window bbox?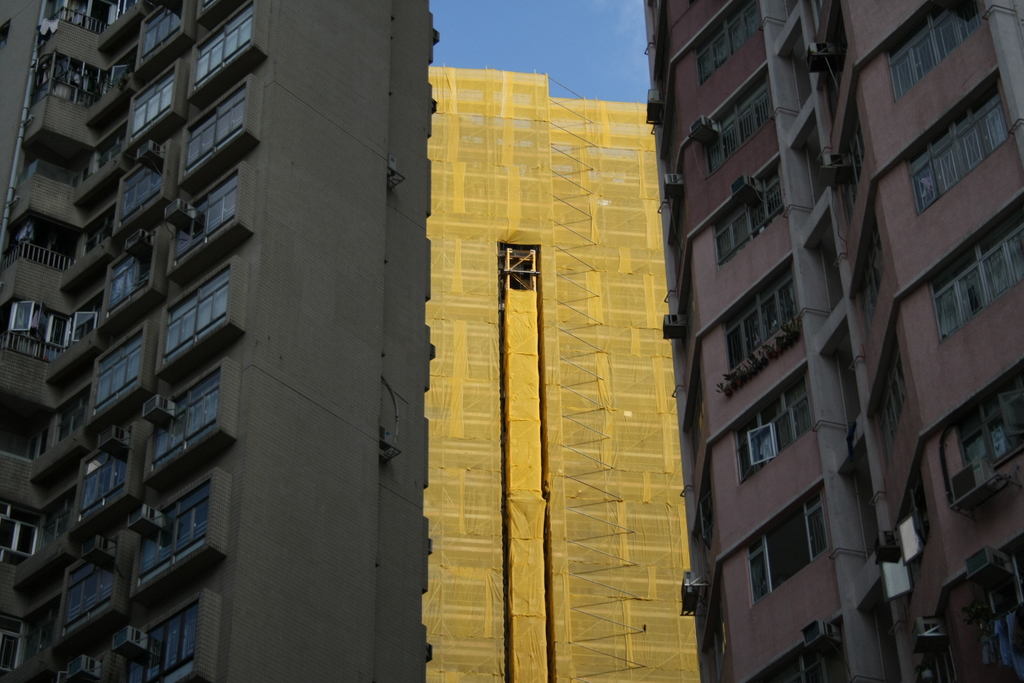
bbox=[737, 369, 812, 483]
